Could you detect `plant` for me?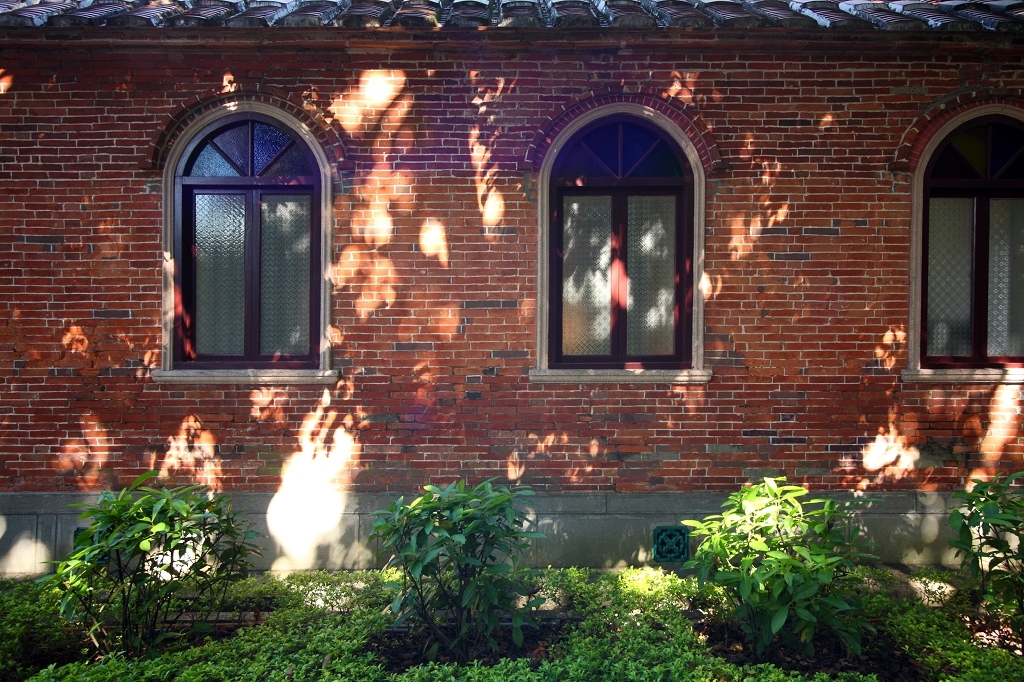
Detection result: 671,473,877,657.
